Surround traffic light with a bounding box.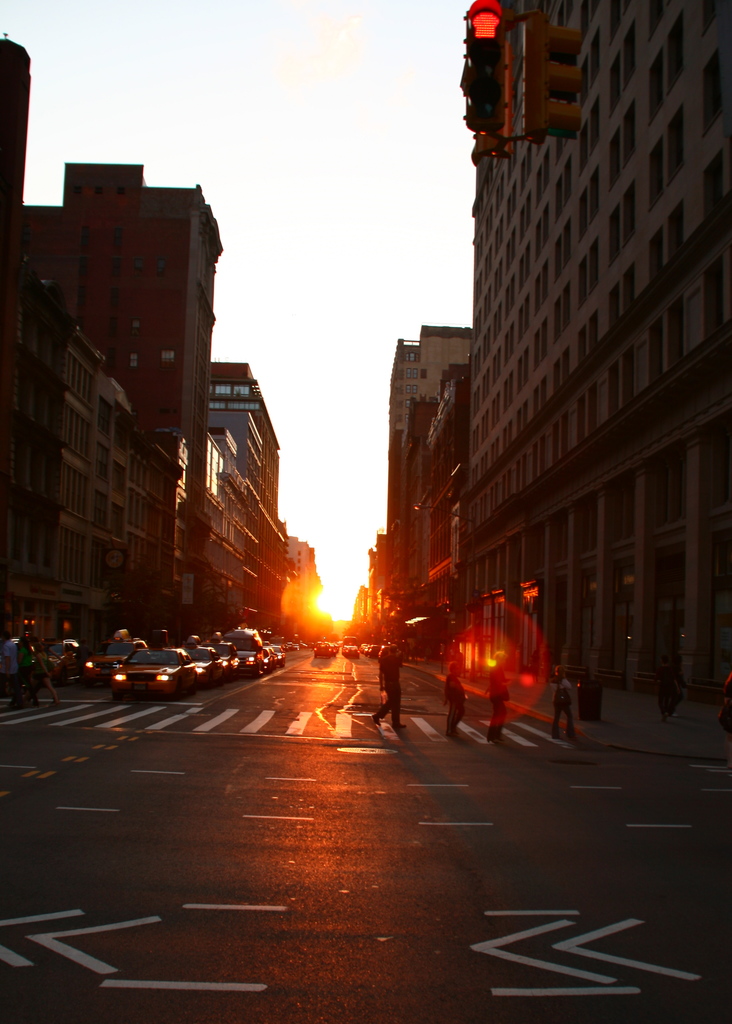
520/13/585/144.
